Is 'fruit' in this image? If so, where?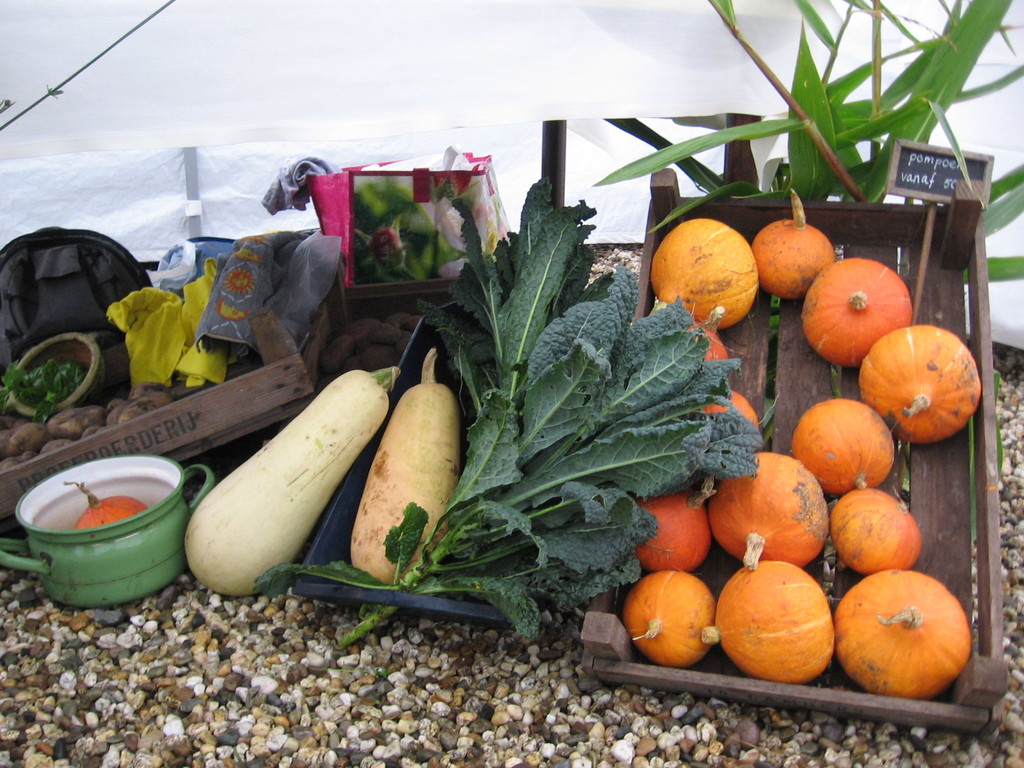
Yes, at 719 559 850 676.
